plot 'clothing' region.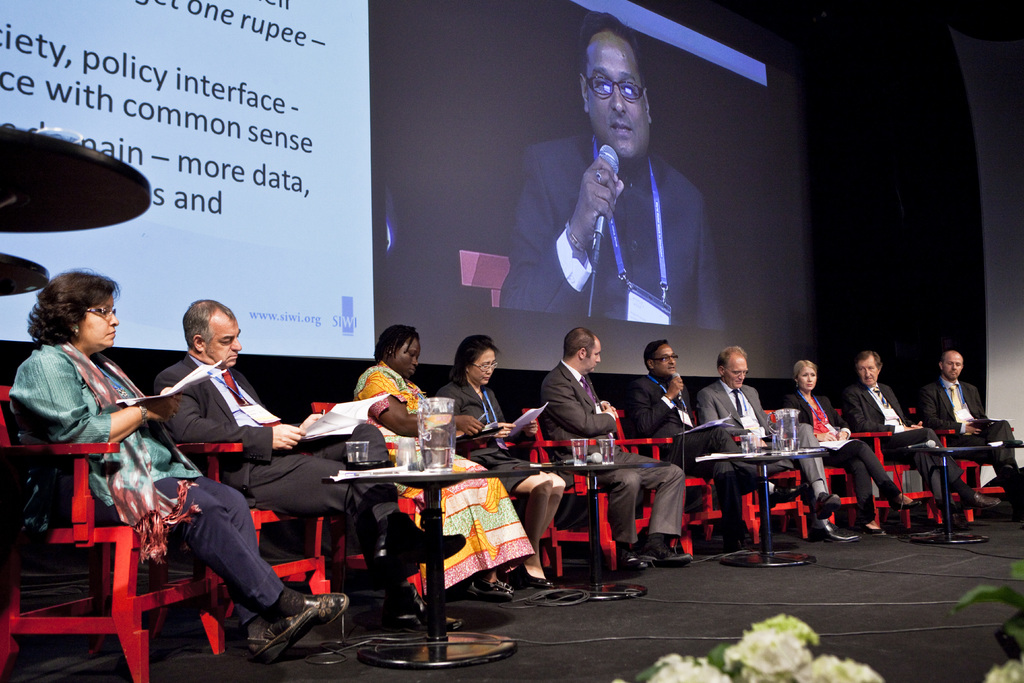
Plotted at 537, 359, 689, 552.
